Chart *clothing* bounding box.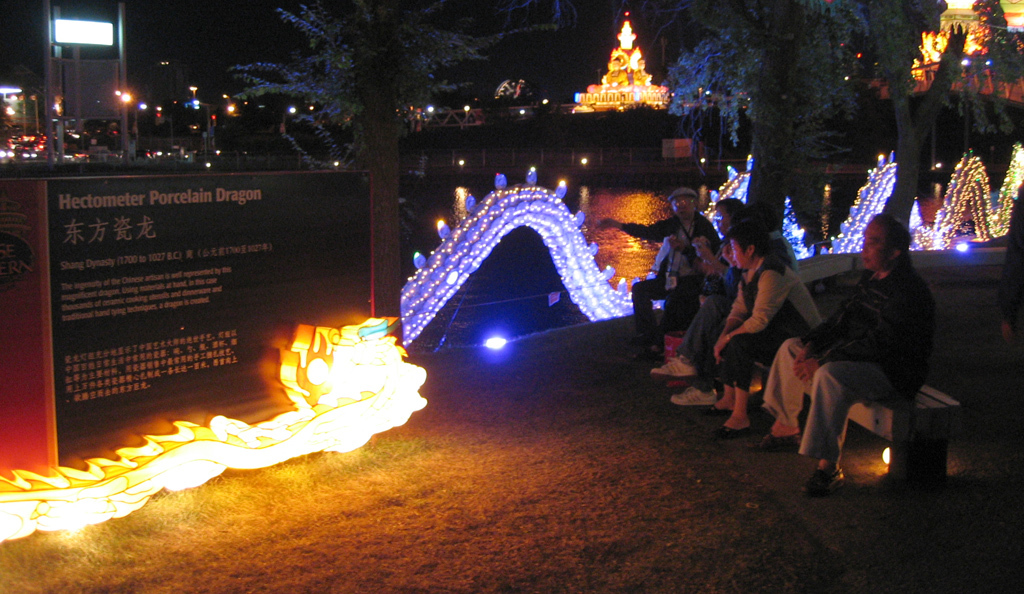
Charted: crop(705, 258, 838, 390).
